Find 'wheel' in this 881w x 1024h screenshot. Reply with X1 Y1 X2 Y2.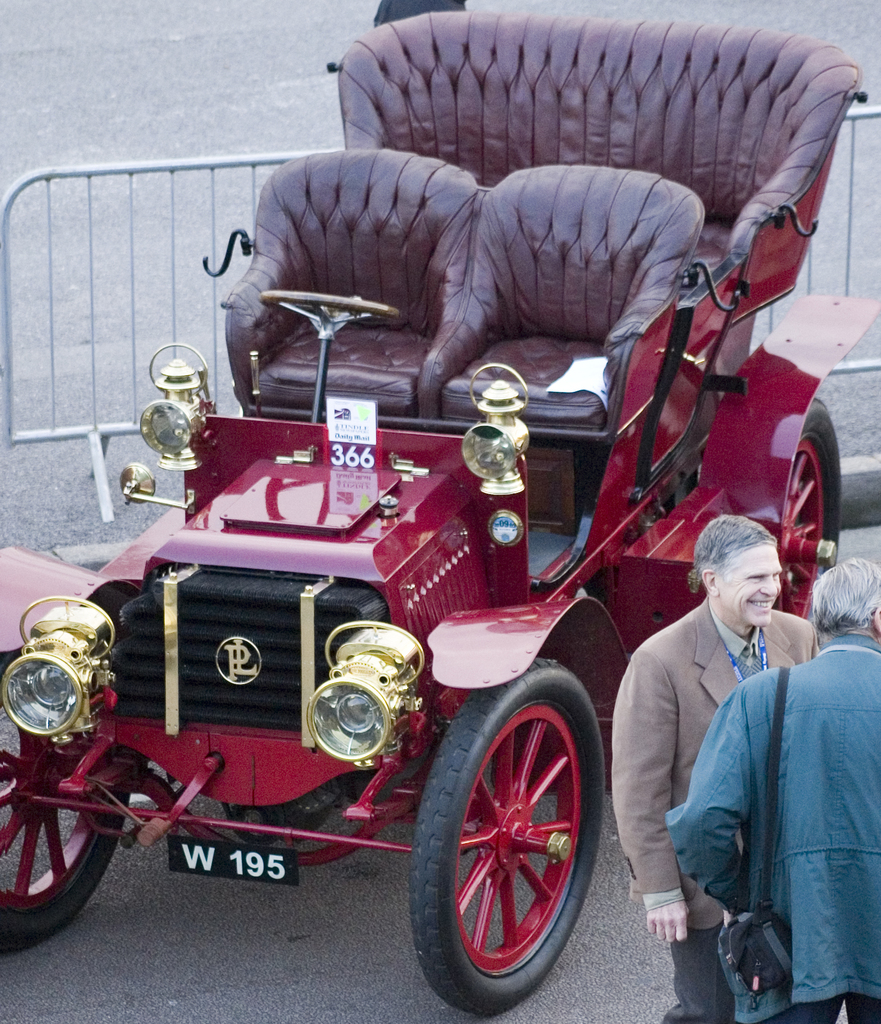
405 678 606 995.
